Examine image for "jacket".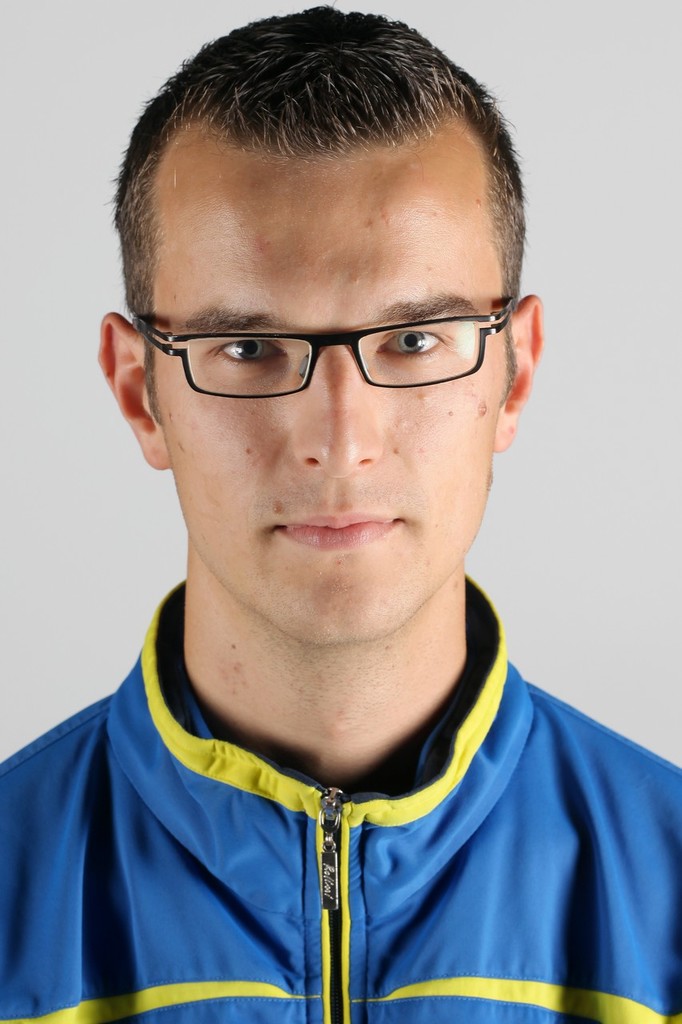
Examination result: x1=0 y1=341 x2=681 y2=997.
